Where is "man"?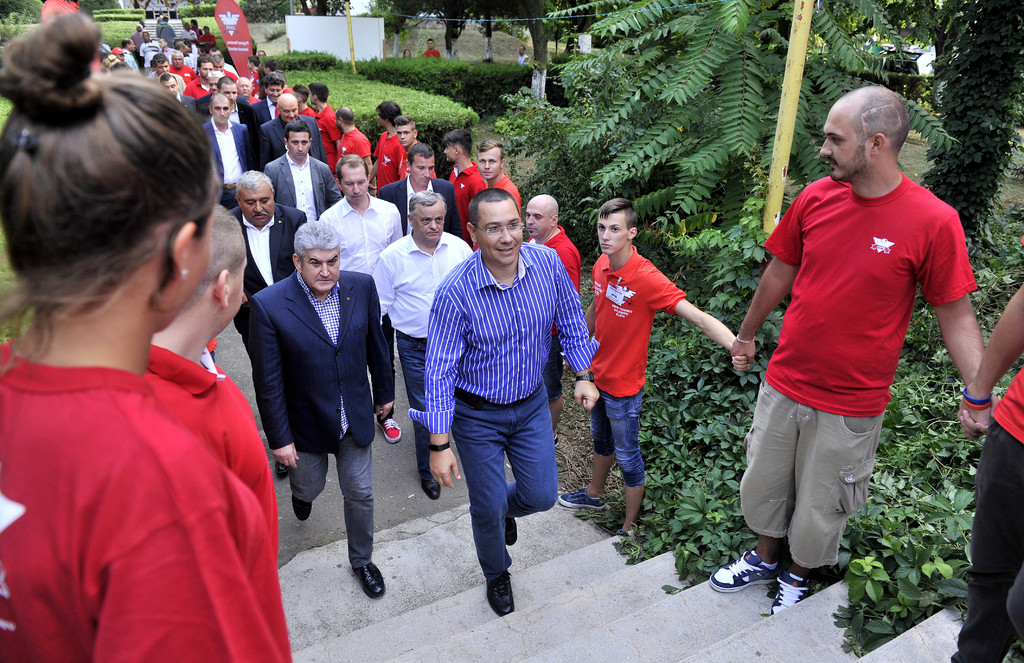
(148, 53, 189, 94).
